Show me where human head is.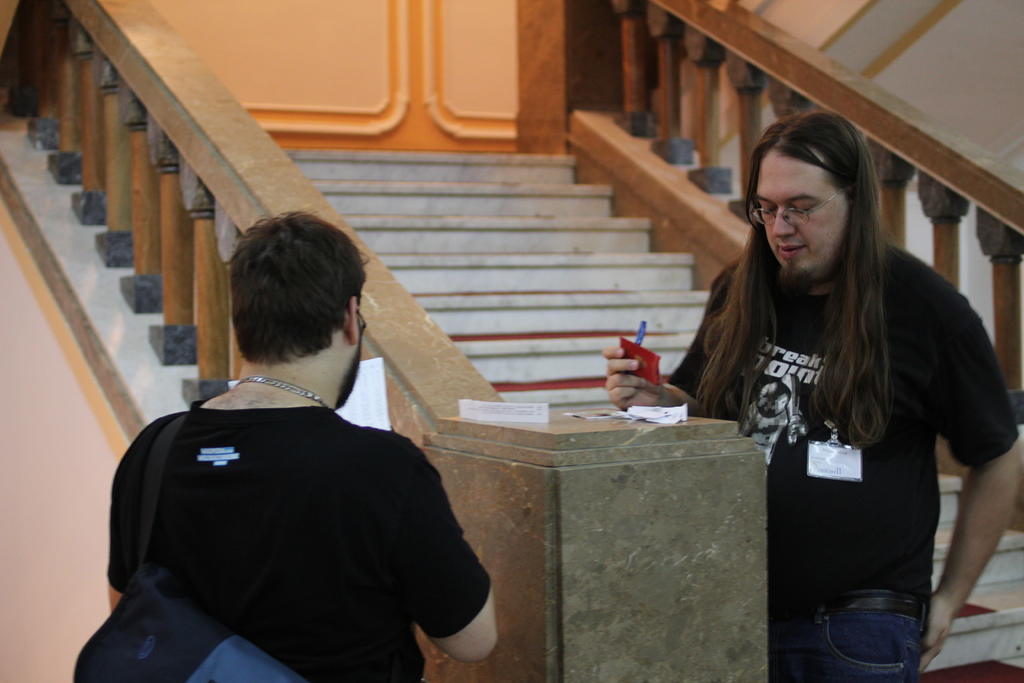
human head is at detection(233, 210, 371, 407).
